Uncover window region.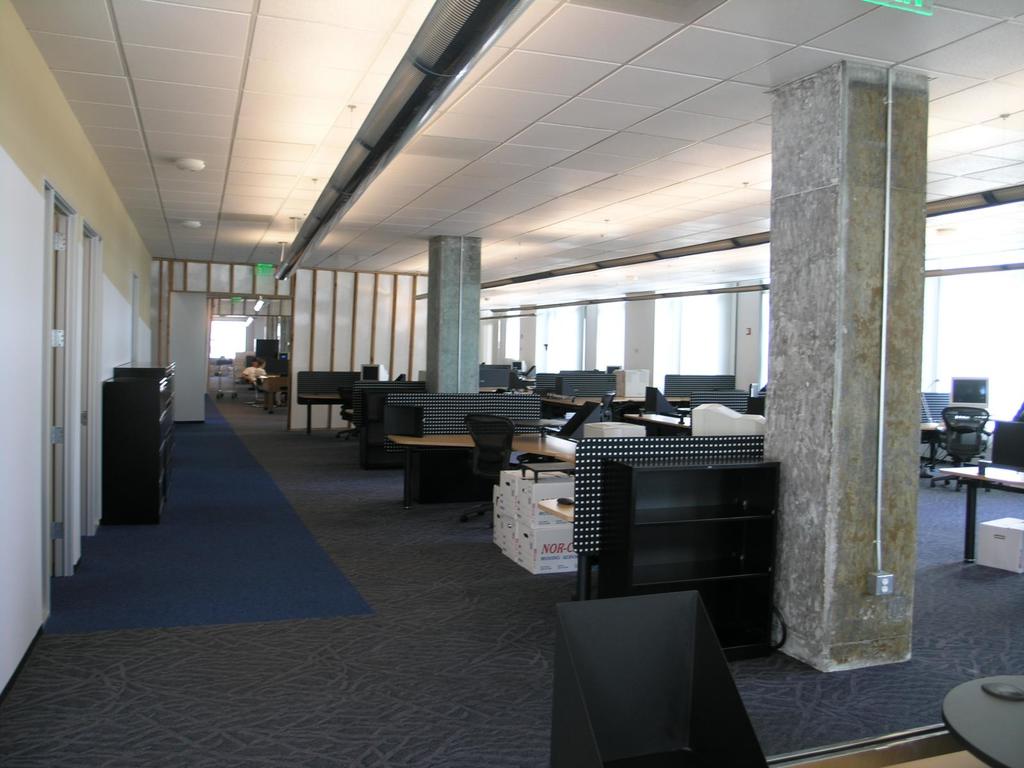
Uncovered: box=[211, 319, 244, 360].
